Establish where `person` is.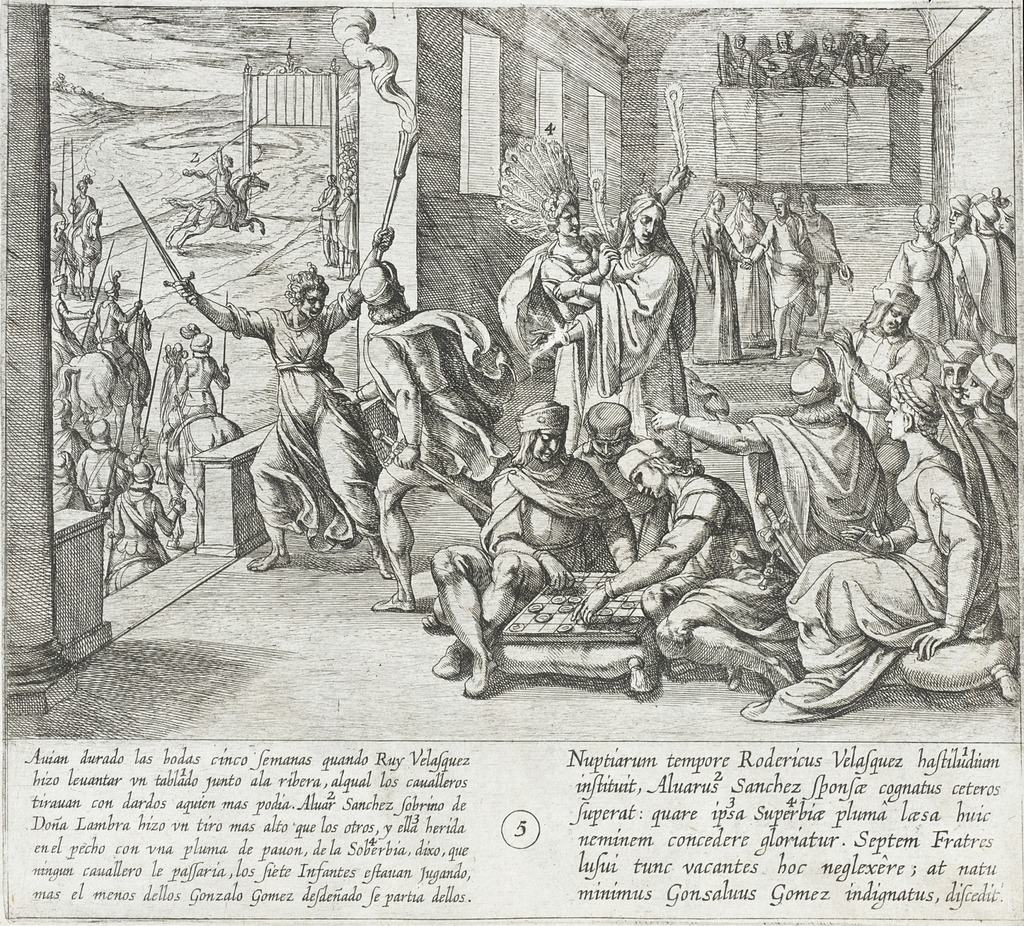
Established at <region>426, 400, 641, 698</region>.
